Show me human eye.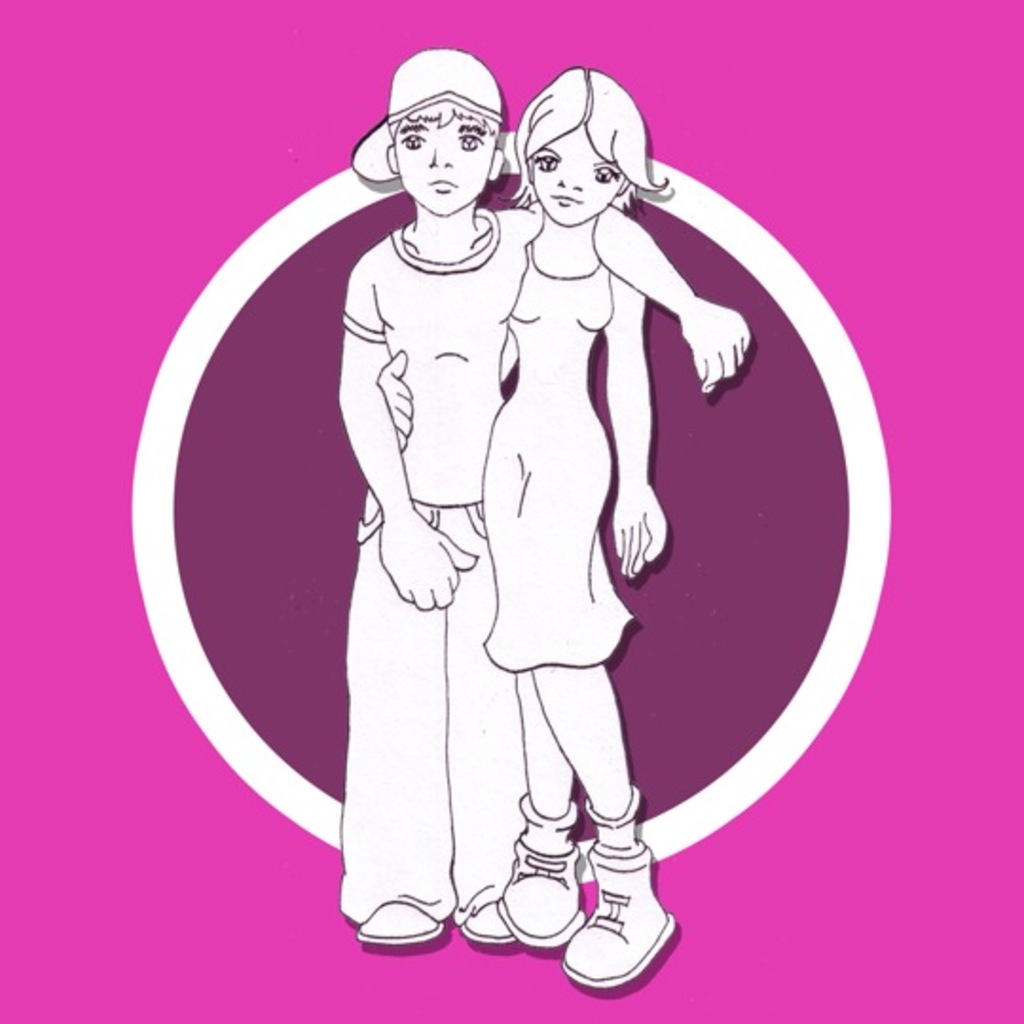
human eye is here: (left=459, top=129, right=485, bottom=152).
